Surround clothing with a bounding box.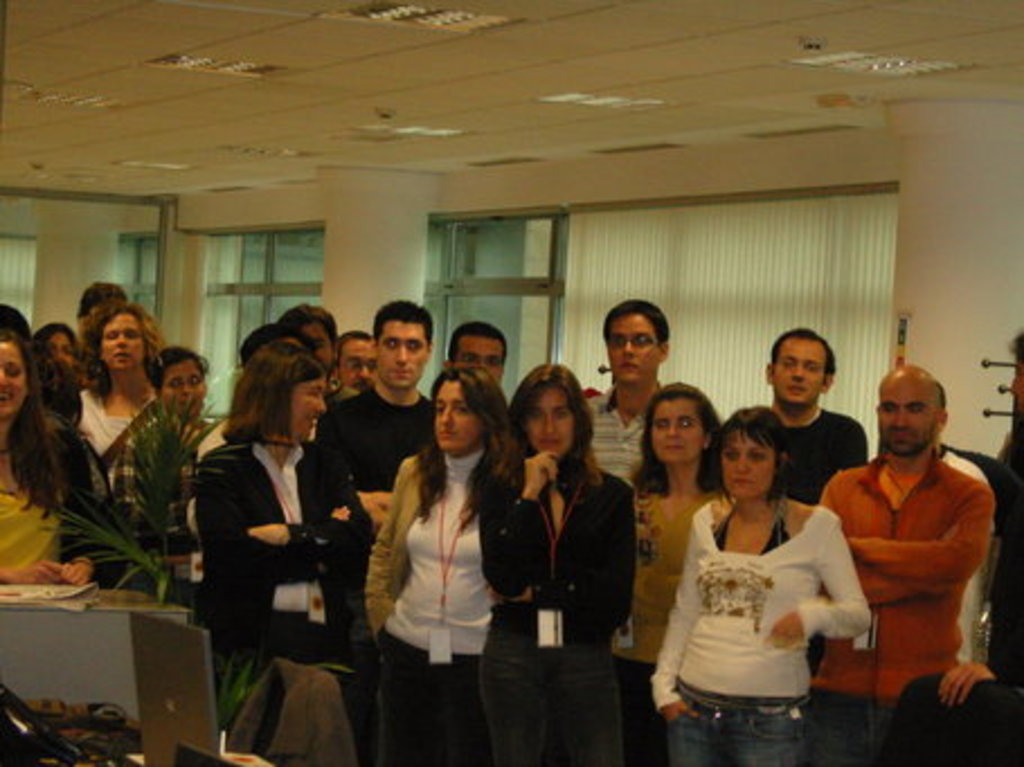
bbox=(225, 652, 365, 765).
